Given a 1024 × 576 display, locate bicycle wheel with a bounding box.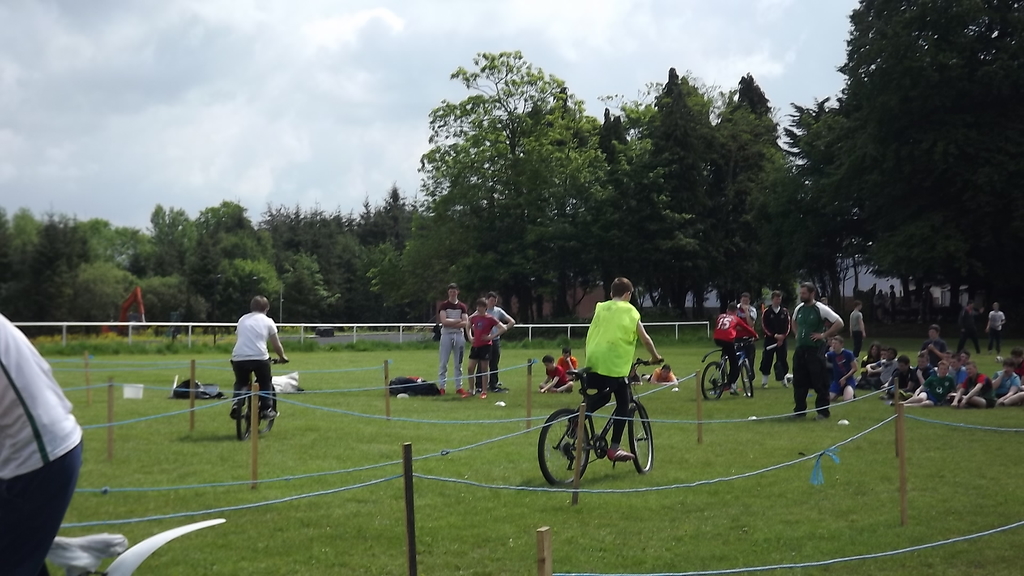
Located: box=[239, 387, 248, 447].
